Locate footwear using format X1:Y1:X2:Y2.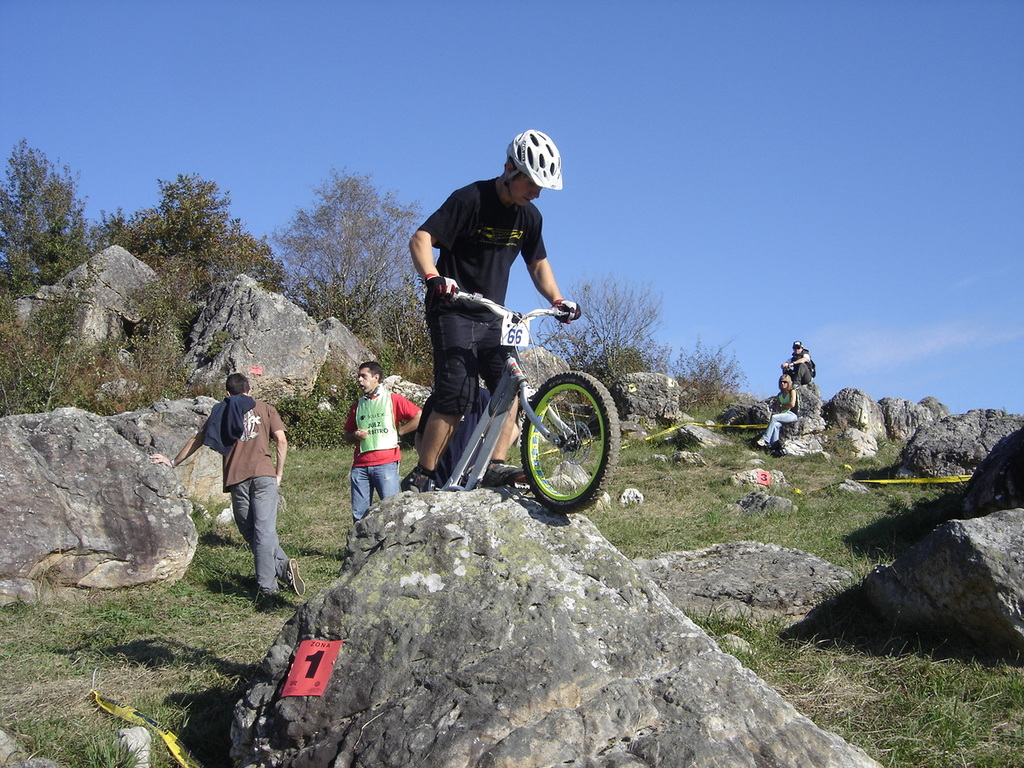
407:466:439:495.
